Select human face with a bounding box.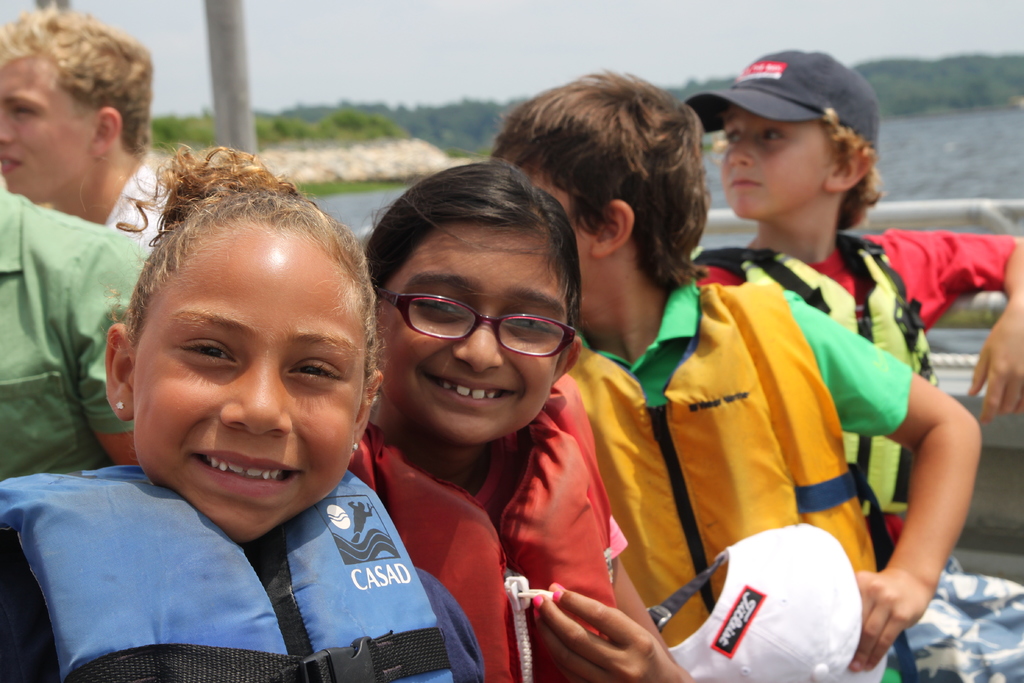
(left=1, top=42, right=88, bottom=207).
